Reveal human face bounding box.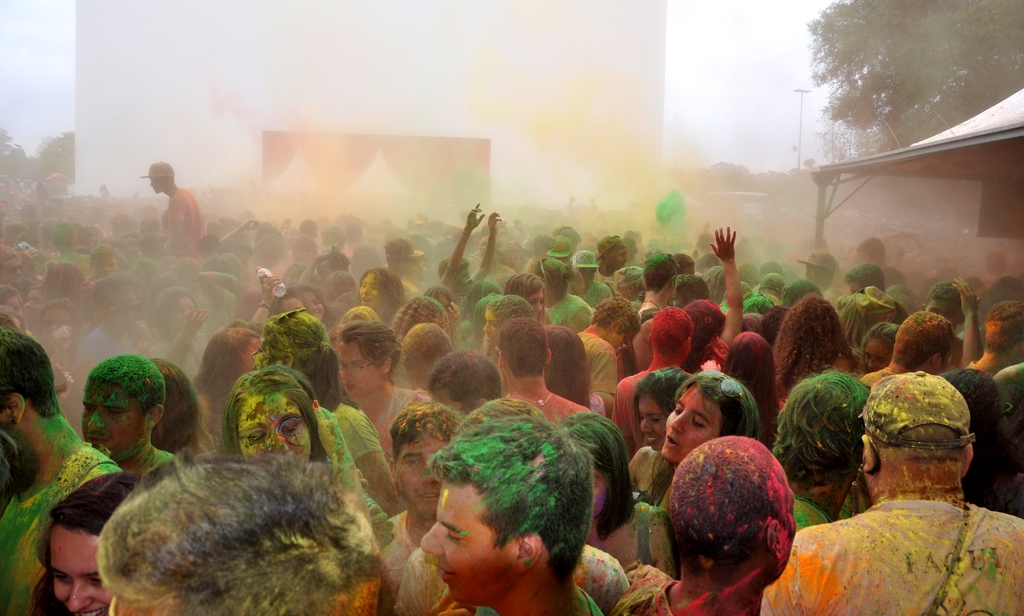
Revealed: (left=0, top=257, right=18, bottom=282).
